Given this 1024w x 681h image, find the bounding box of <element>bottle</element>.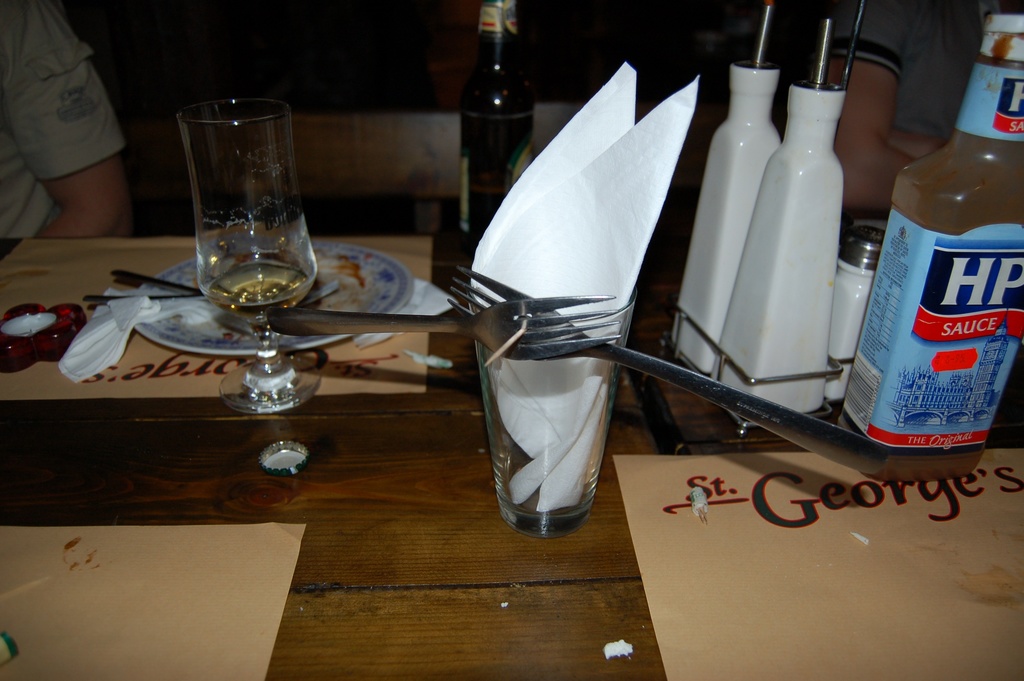
bbox=(455, 0, 535, 251).
